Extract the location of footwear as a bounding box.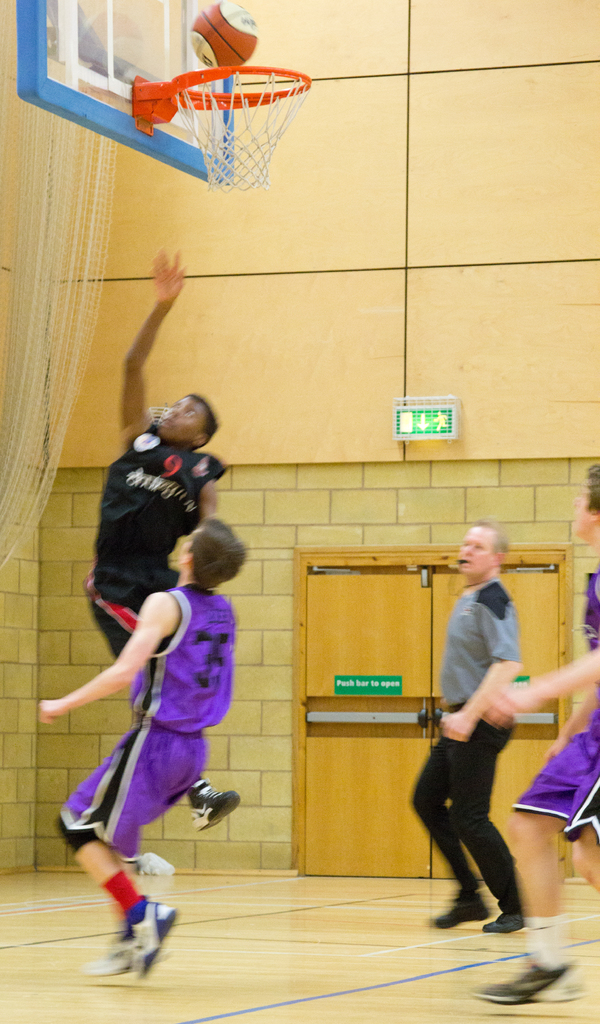
{"left": 478, "top": 900, "right": 528, "bottom": 932}.
